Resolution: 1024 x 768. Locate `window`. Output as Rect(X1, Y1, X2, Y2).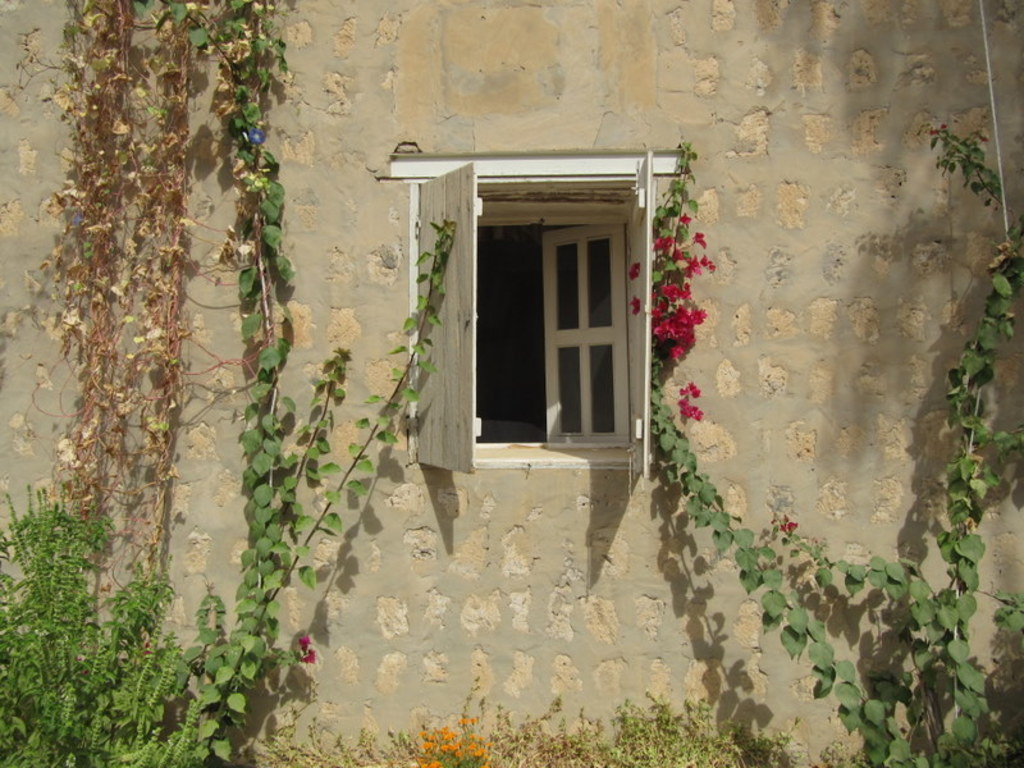
Rect(425, 148, 666, 472).
